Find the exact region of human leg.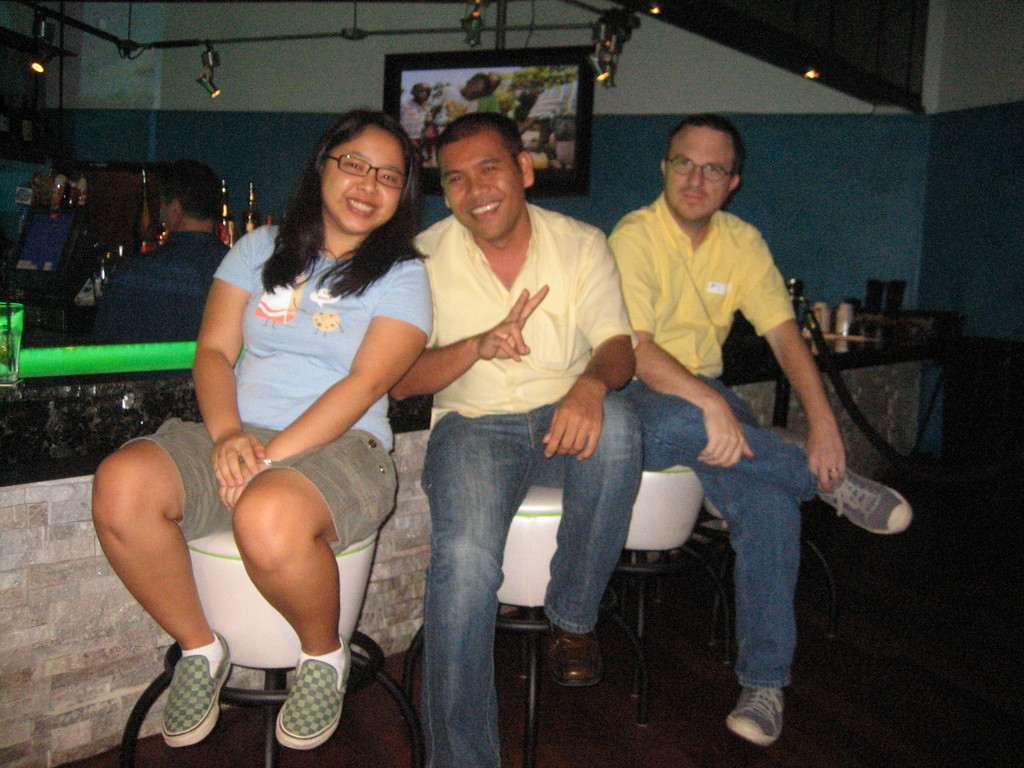
Exact region: bbox=(683, 375, 804, 753).
